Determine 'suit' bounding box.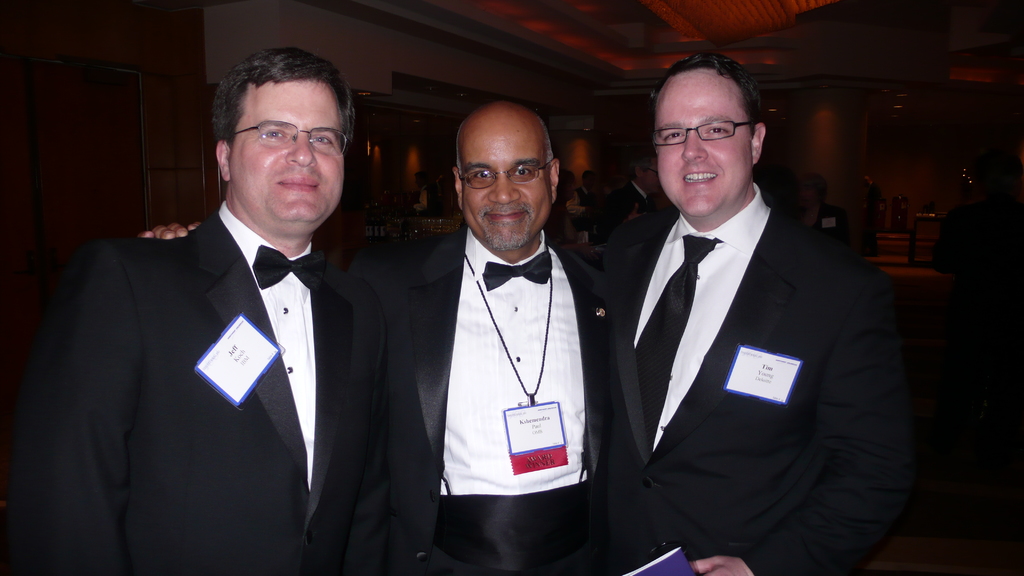
Determined: 345 221 594 575.
